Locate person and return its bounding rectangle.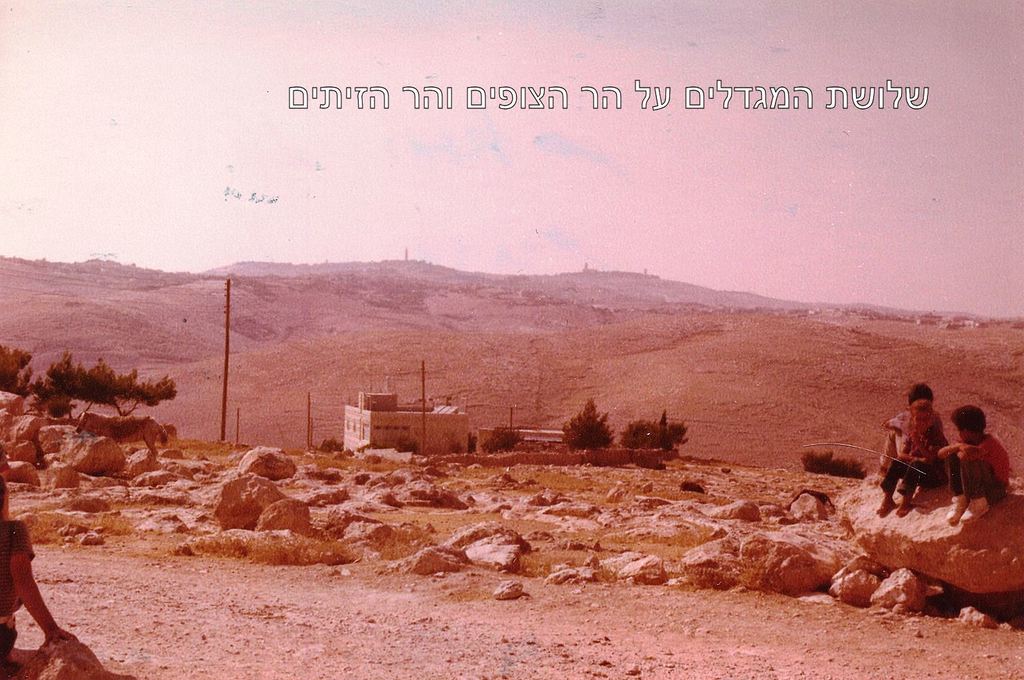
{"x1": 933, "y1": 406, "x2": 1009, "y2": 521}.
